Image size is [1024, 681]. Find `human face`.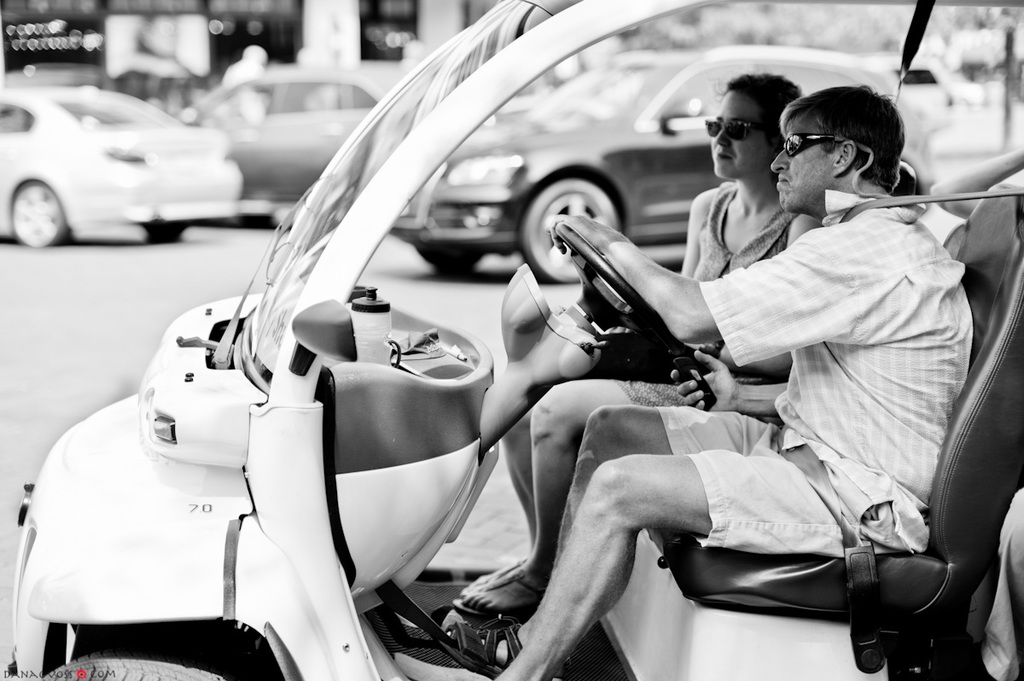
left=768, top=121, right=831, bottom=215.
